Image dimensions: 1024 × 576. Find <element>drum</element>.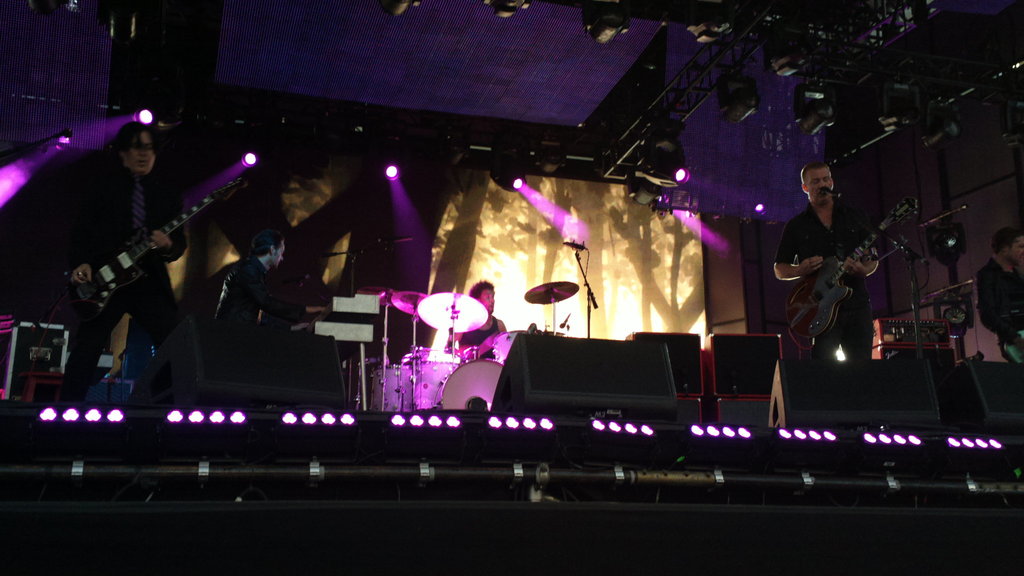
[486, 330, 532, 364].
